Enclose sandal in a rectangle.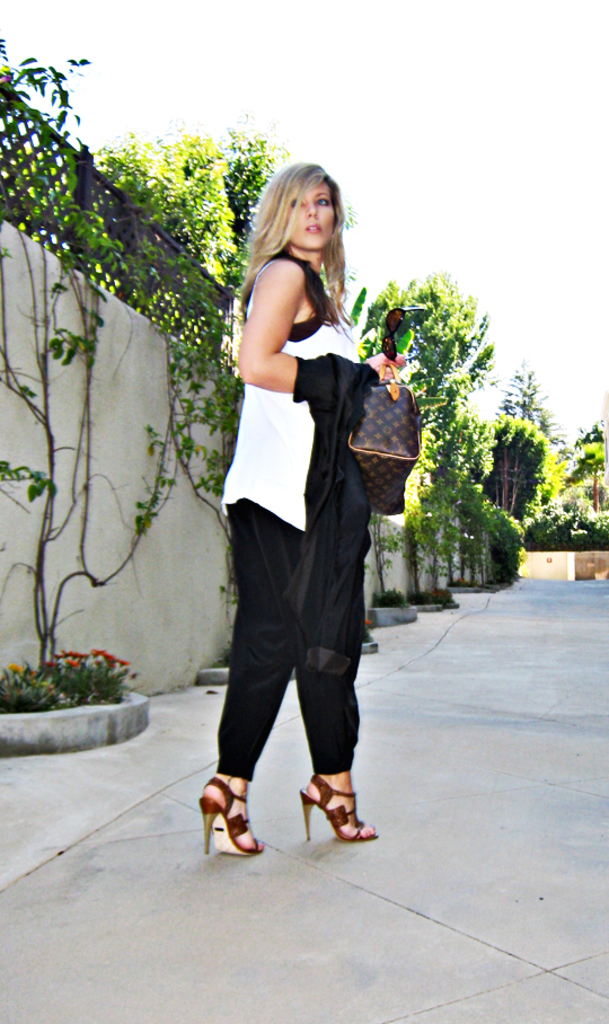
box=[300, 773, 382, 845].
